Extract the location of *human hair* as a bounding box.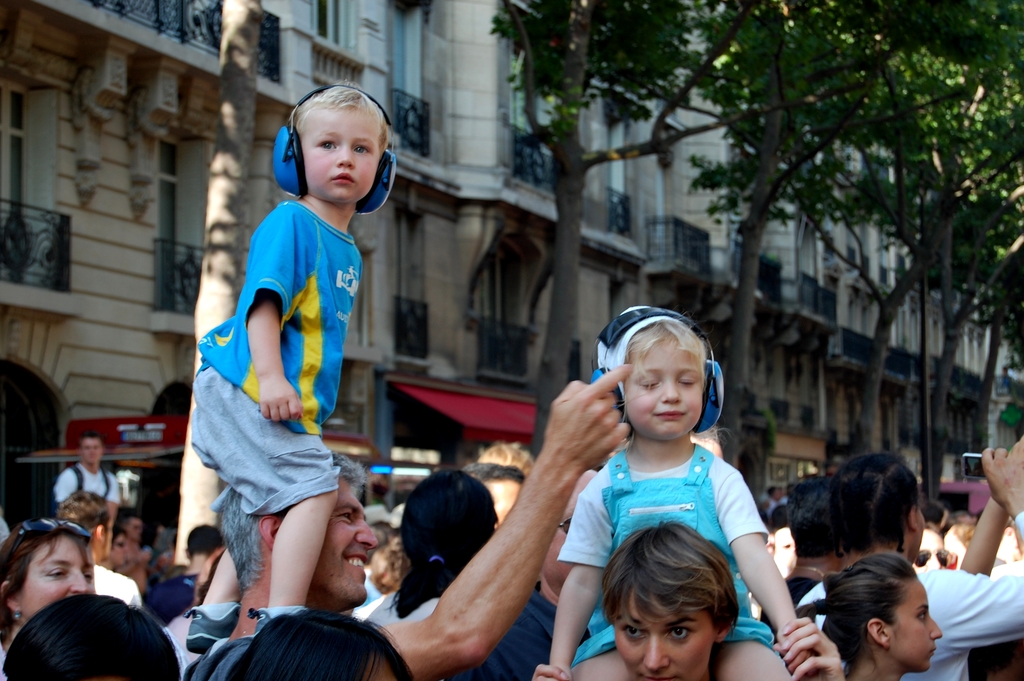
region(776, 481, 842, 548).
